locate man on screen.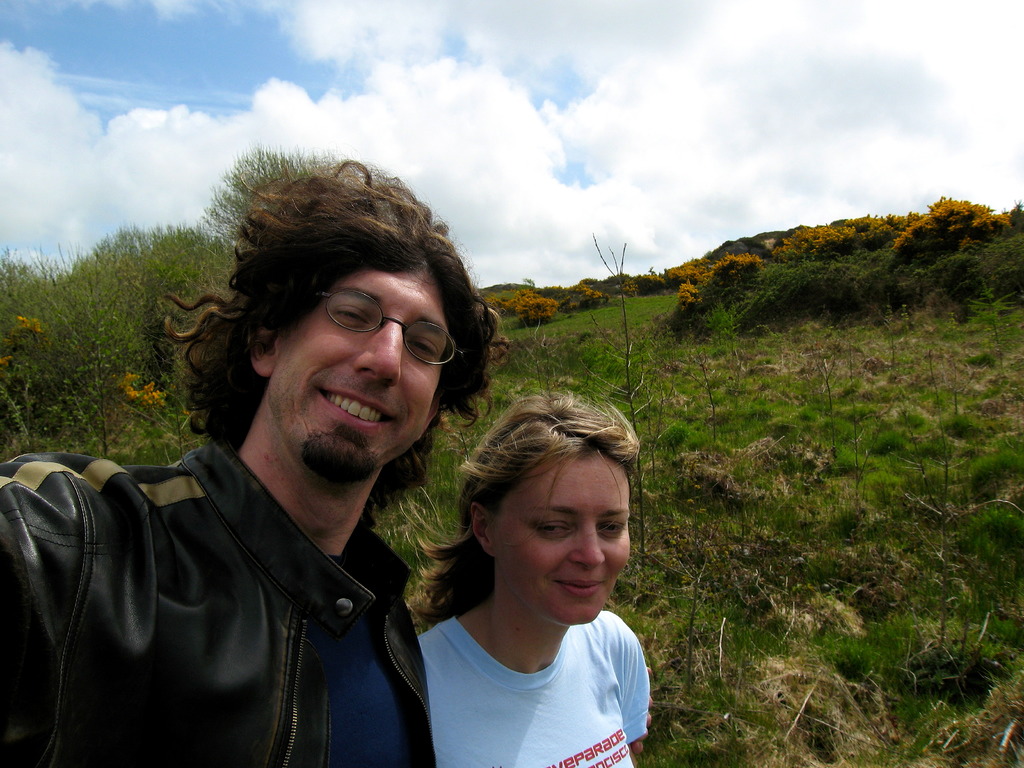
On screen at bbox=[0, 163, 510, 767].
